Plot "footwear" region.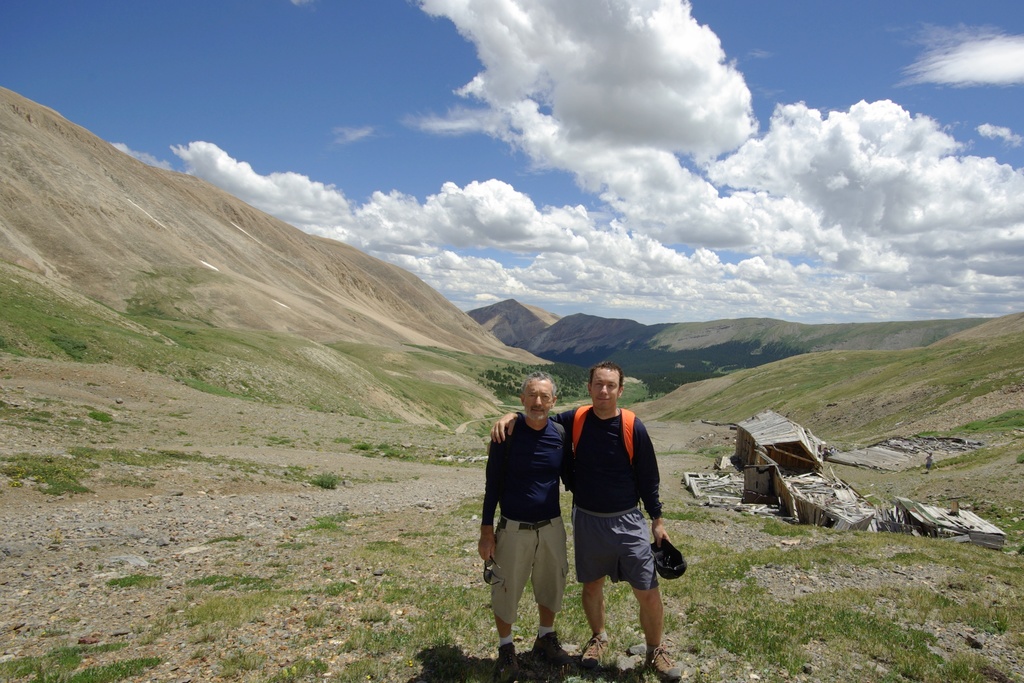
Plotted at bbox=(497, 643, 518, 682).
